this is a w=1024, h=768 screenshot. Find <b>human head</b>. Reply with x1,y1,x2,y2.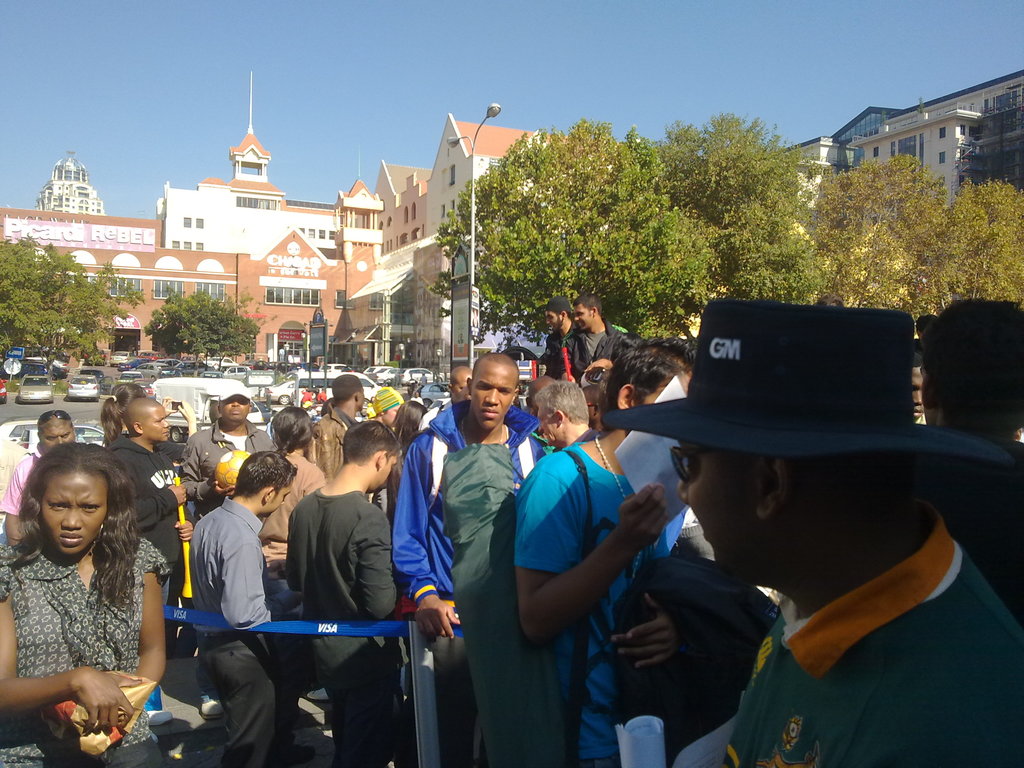
113,380,145,423.
